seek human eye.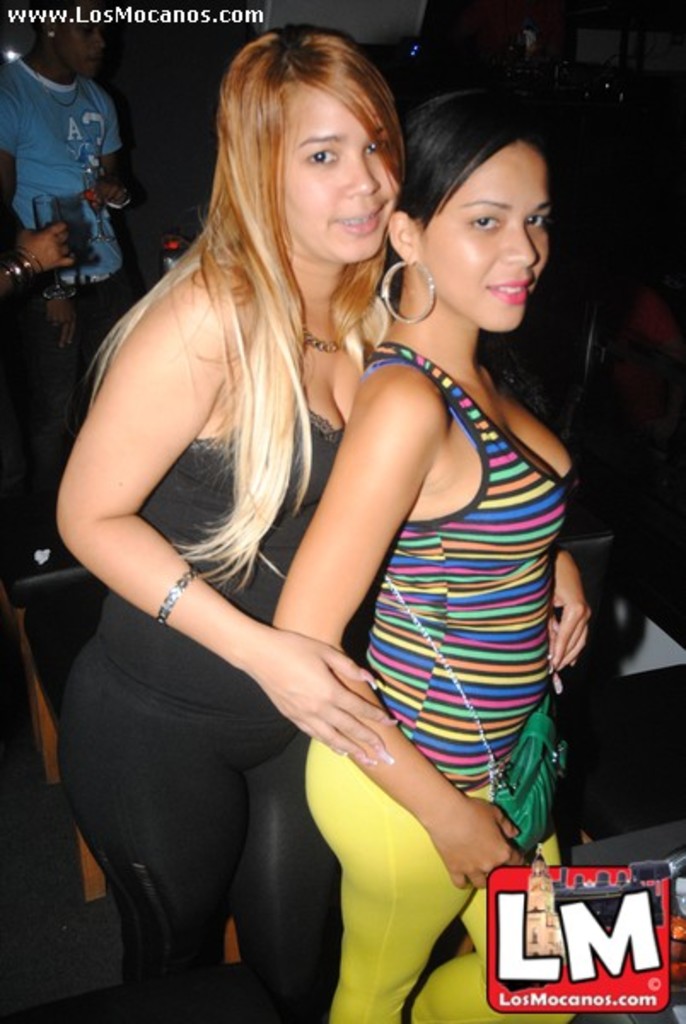
bbox=[305, 145, 341, 169].
